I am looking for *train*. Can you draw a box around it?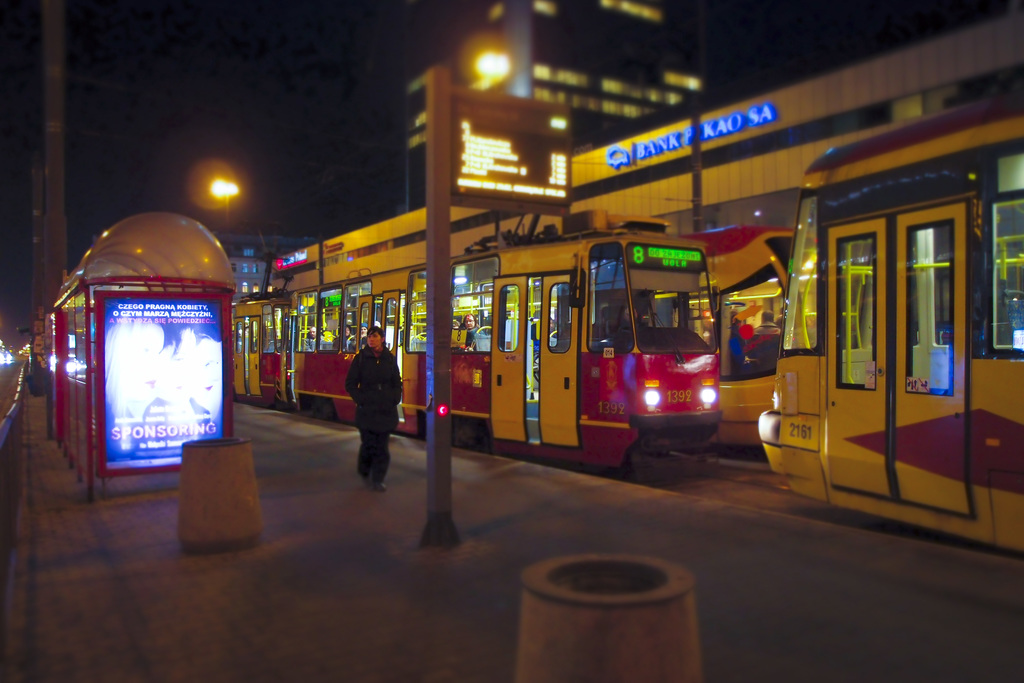
Sure, the bounding box is Rect(676, 226, 796, 457).
